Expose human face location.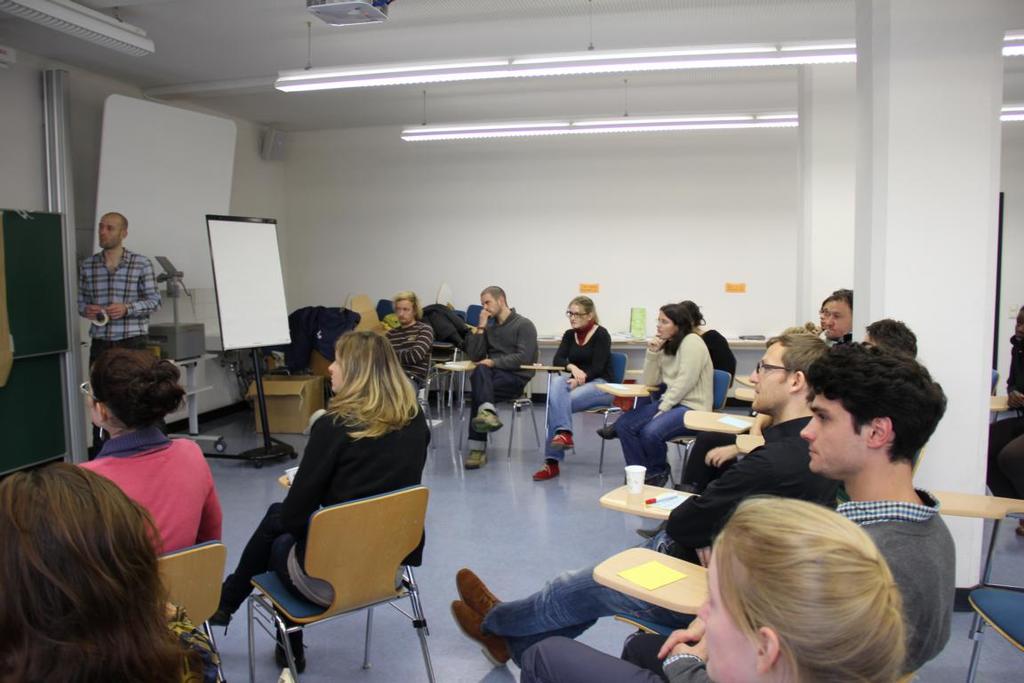
Exposed at rect(76, 374, 106, 437).
